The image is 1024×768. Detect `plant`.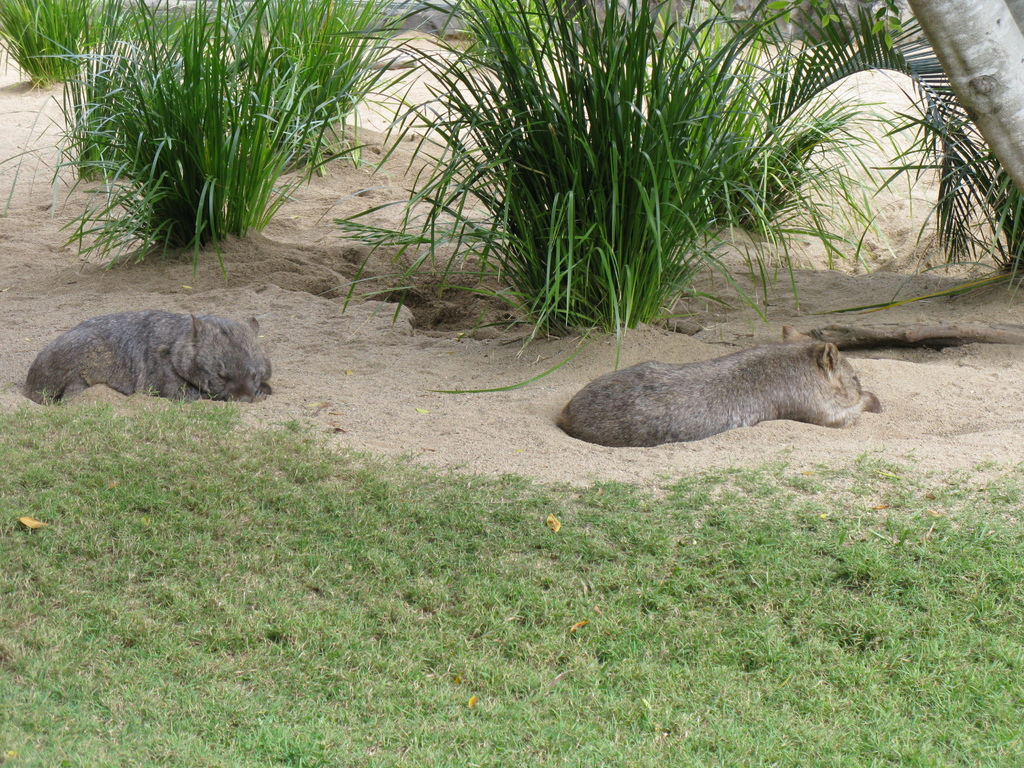
Detection: <region>0, 1, 94, 86</region>.
